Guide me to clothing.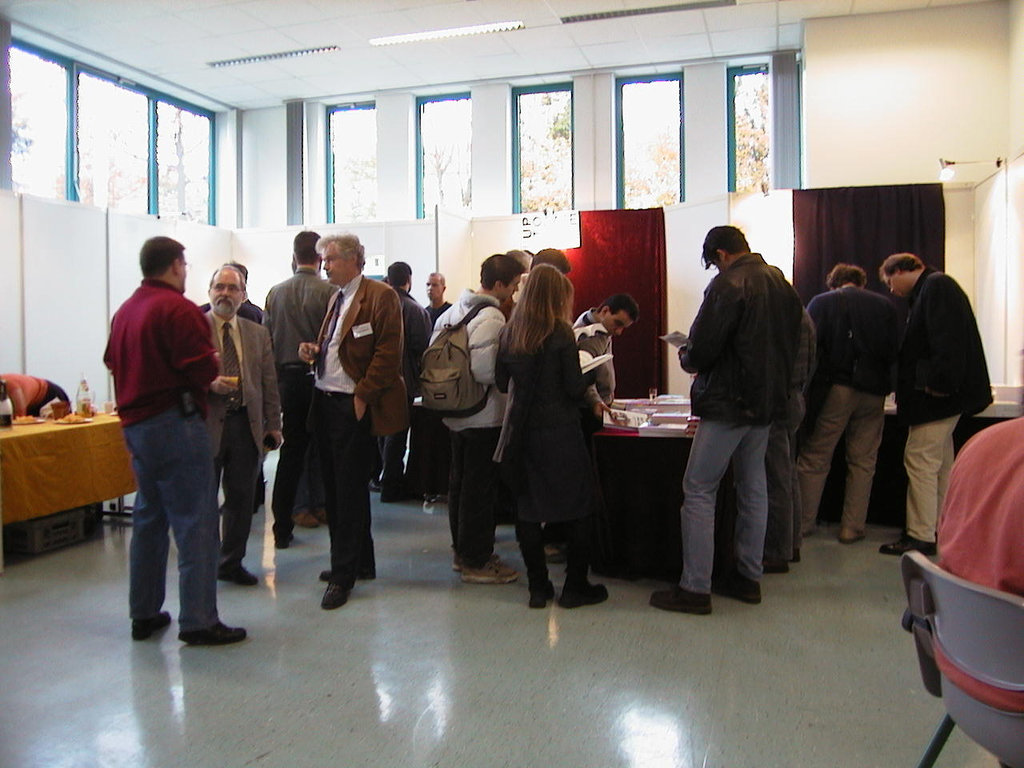
Guidance: {"left": 485, "top": 287, "right": 613, "bottom": 575}.
